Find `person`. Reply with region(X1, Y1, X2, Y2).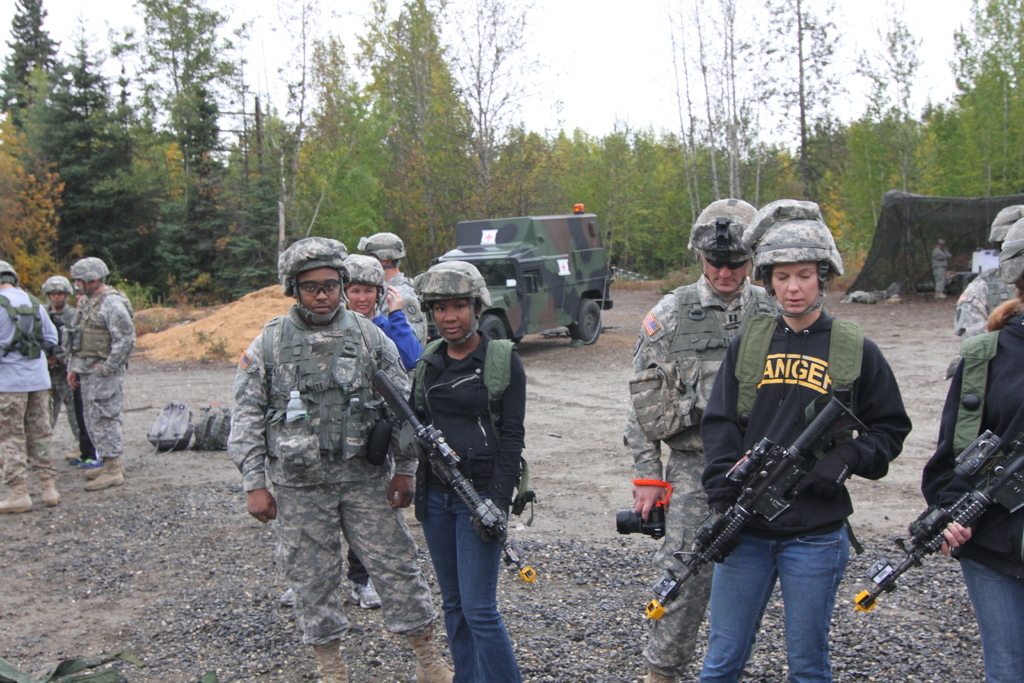
region(627, 201, 778, 682).
